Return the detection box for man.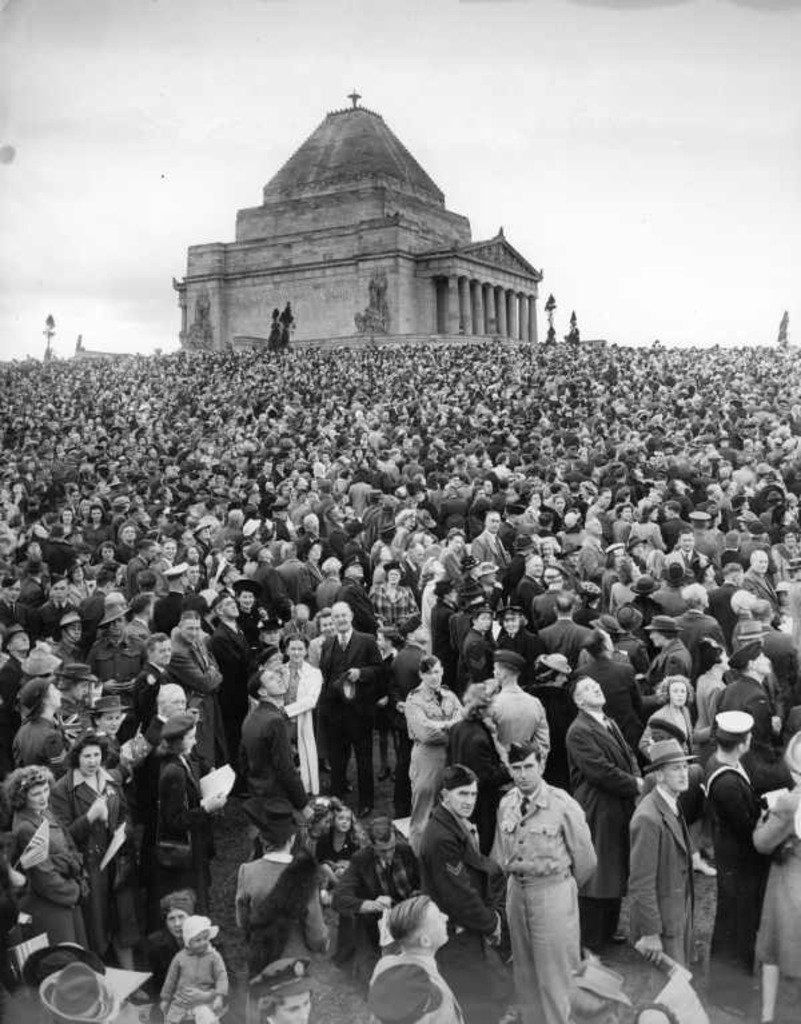
pyautogui.locateOnScreen(473, 506, 510, 565).
